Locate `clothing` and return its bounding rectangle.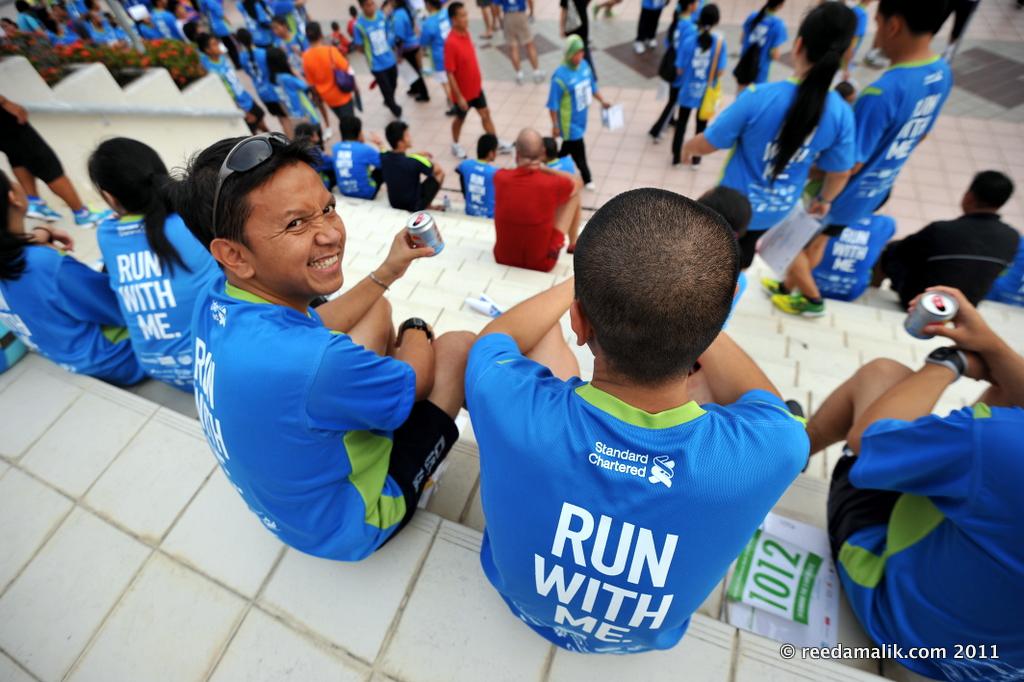
[left=843, top=0, right=869, bottom=48].
